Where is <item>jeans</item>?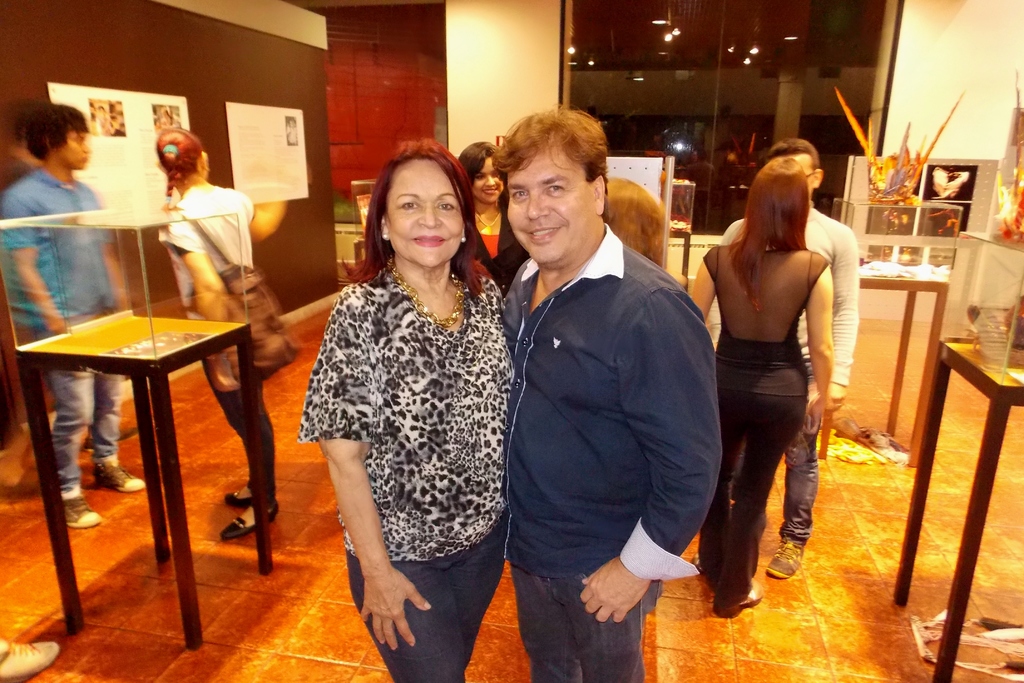
(x1=34, y1=331, x2=122, y2=500).
